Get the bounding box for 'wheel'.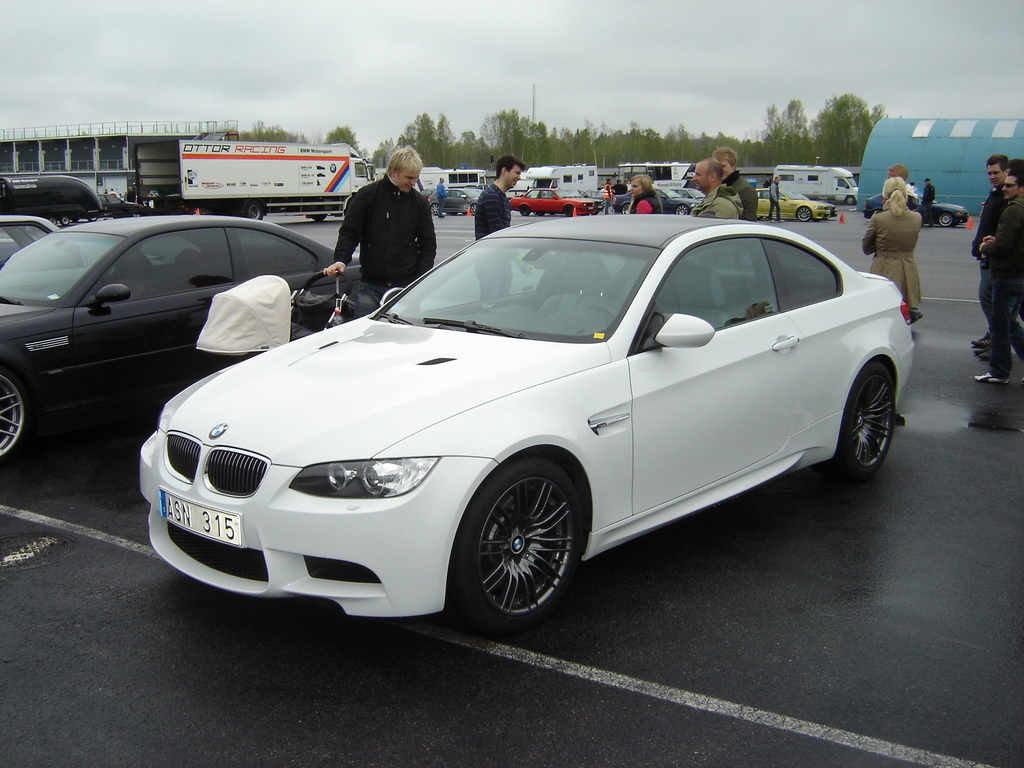
(520, 205, 529, 216).
